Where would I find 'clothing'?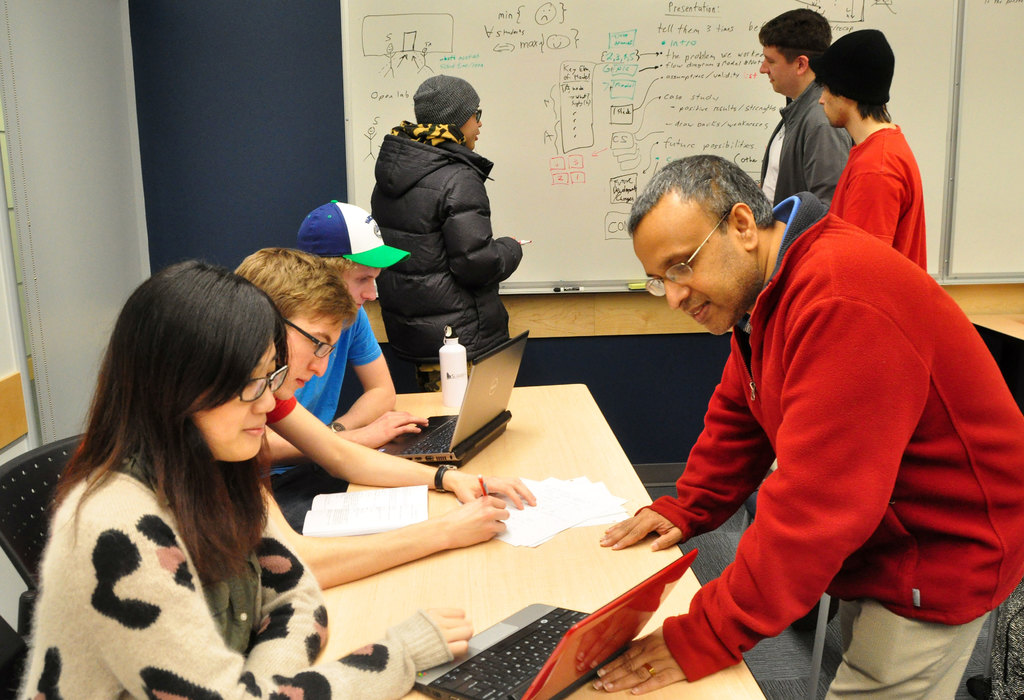
At 664, 124, 994, 690.
